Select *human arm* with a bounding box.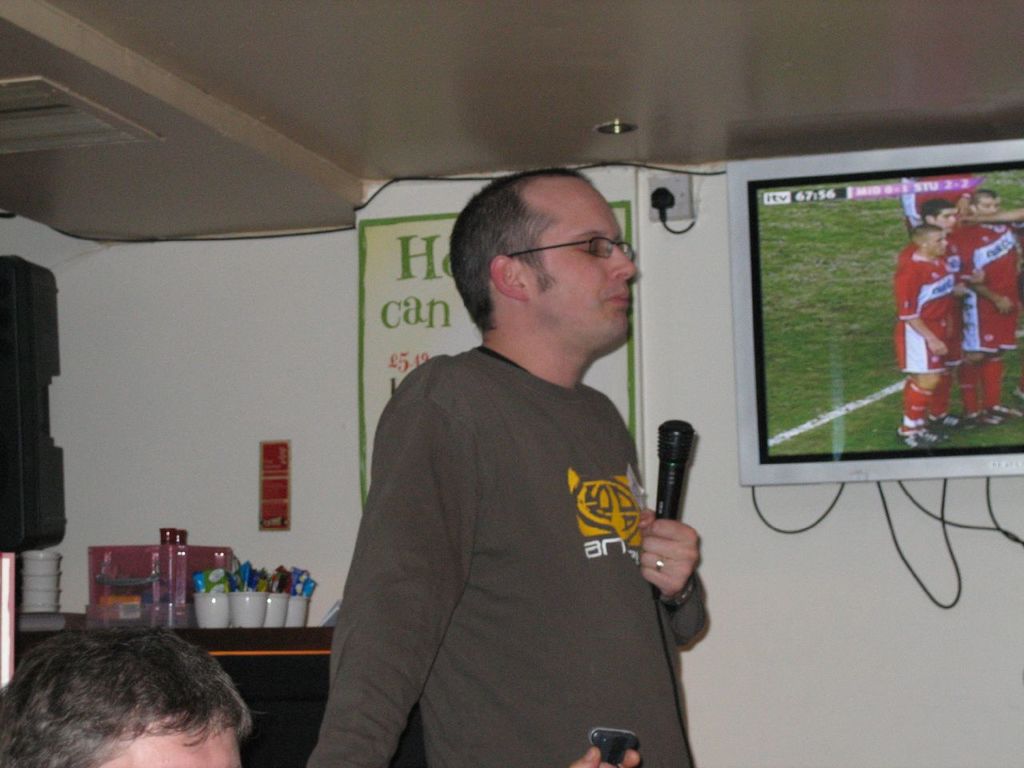
{"x1": 620, "y1": 482, "x2": 721, "y2": 662}.
